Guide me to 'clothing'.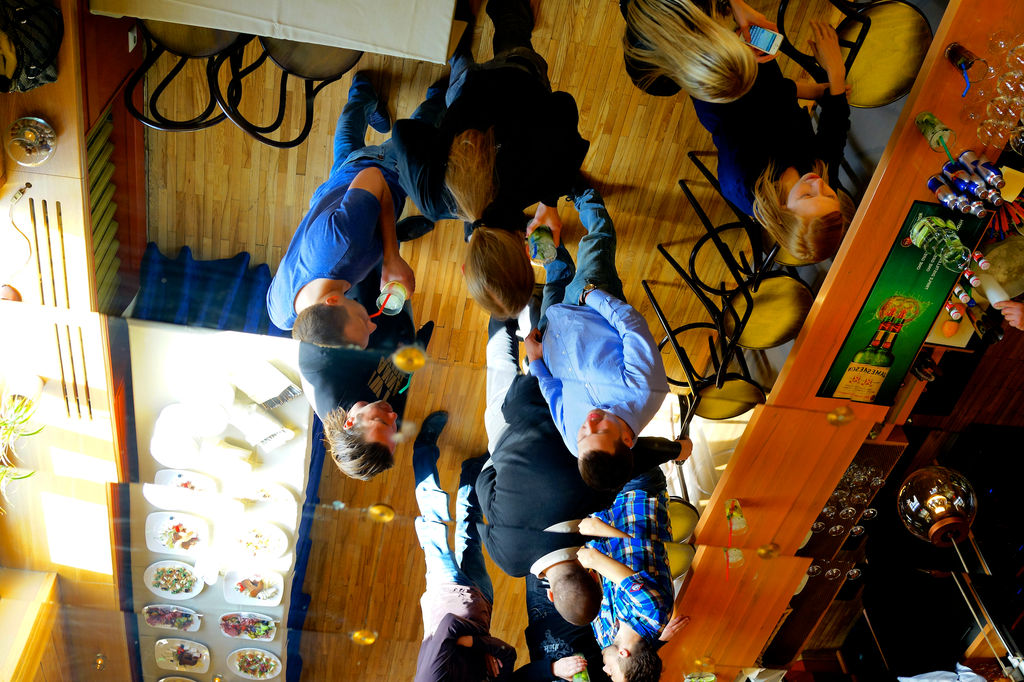
Guidance: bbox=[614, 0, 724, 95].
